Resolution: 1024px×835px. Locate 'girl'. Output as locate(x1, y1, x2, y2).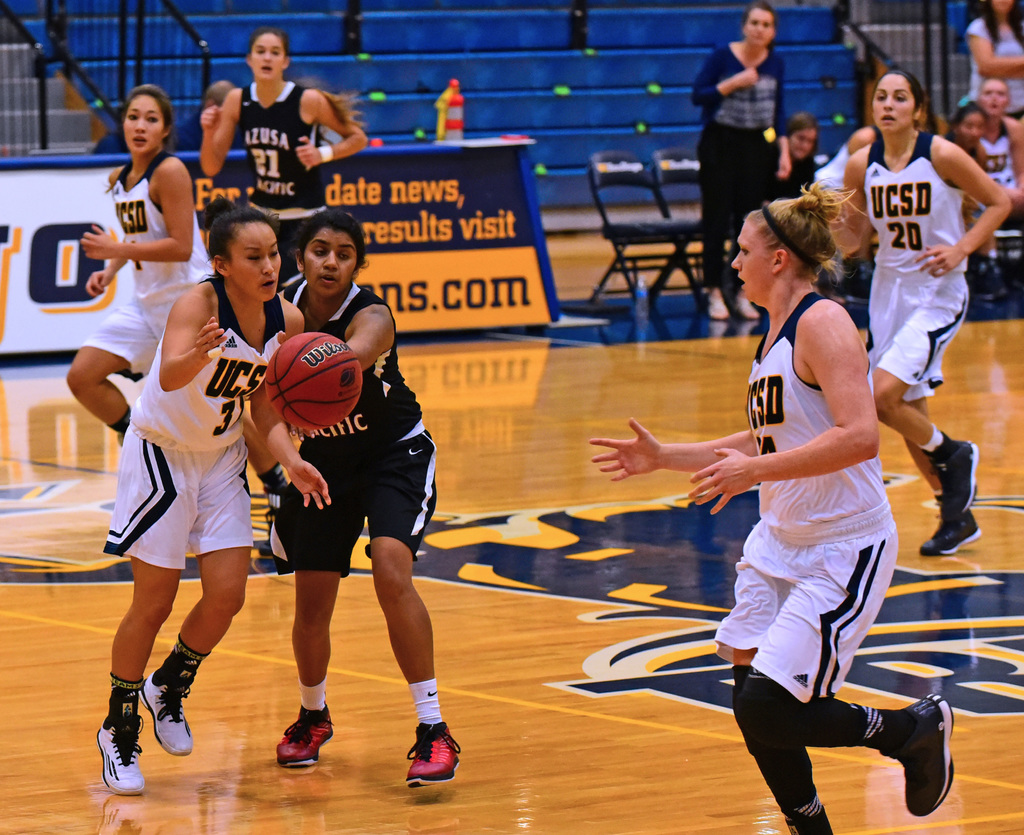
locate(61, 83, 212, 446).
